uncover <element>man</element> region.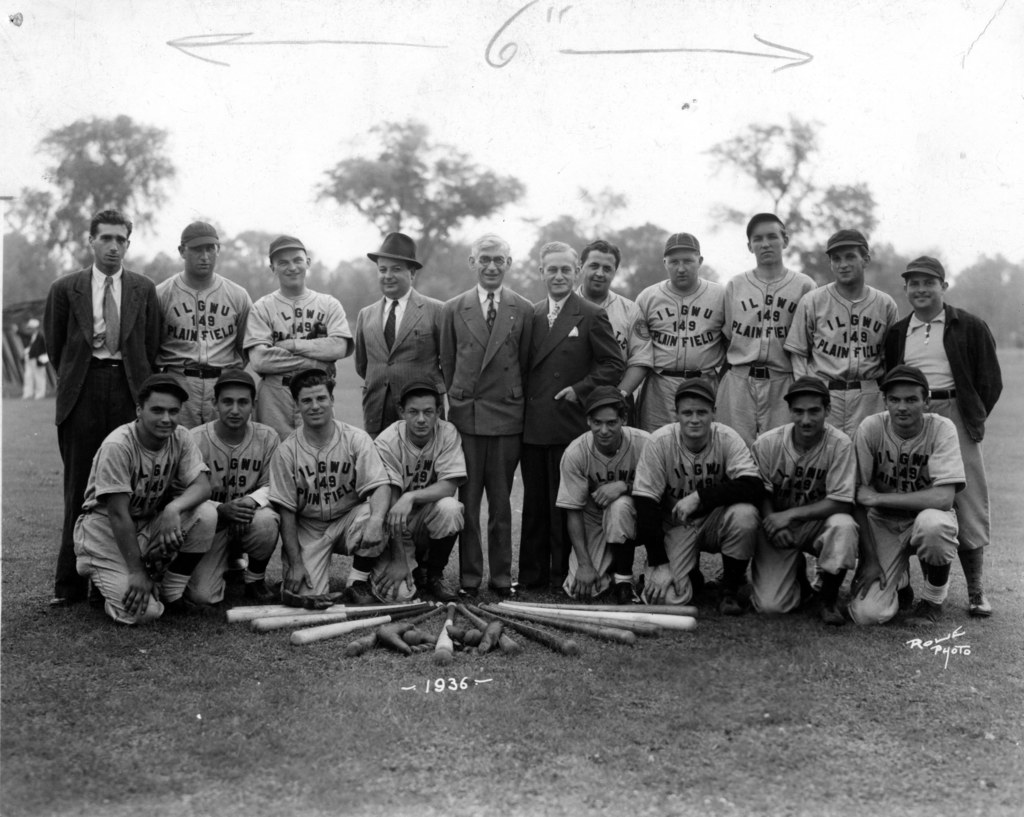
Uncovered: 534, 243, 625, 594.
